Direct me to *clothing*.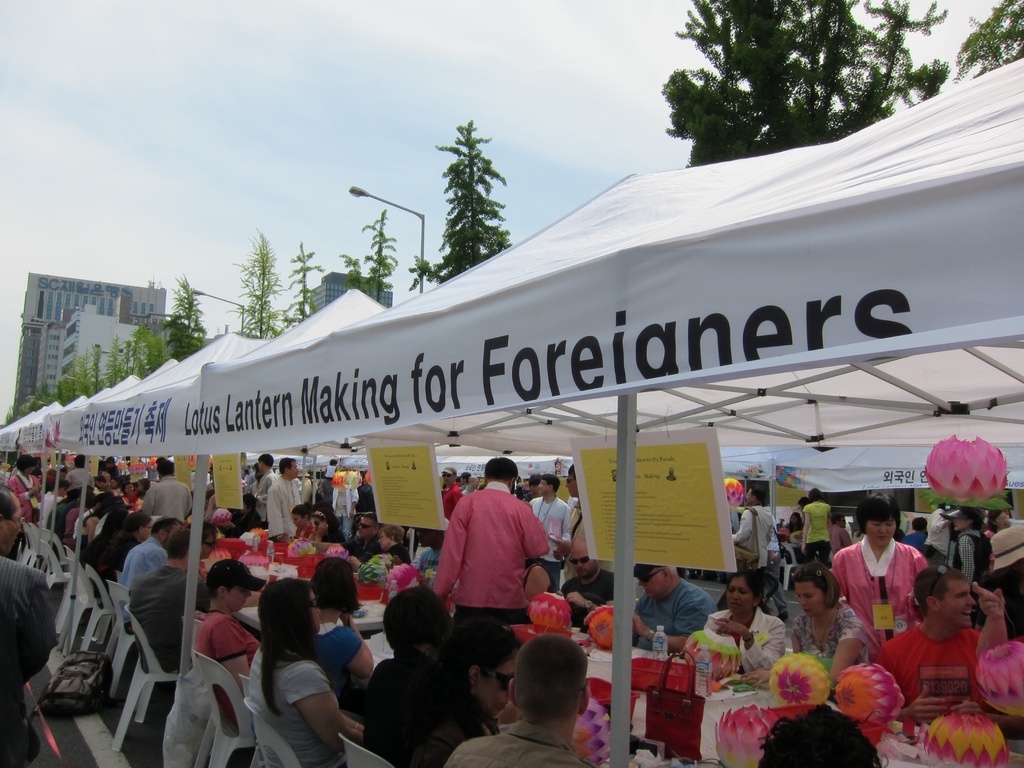
Direction: <bbox>131, 554, 188, 678</bbox>.
